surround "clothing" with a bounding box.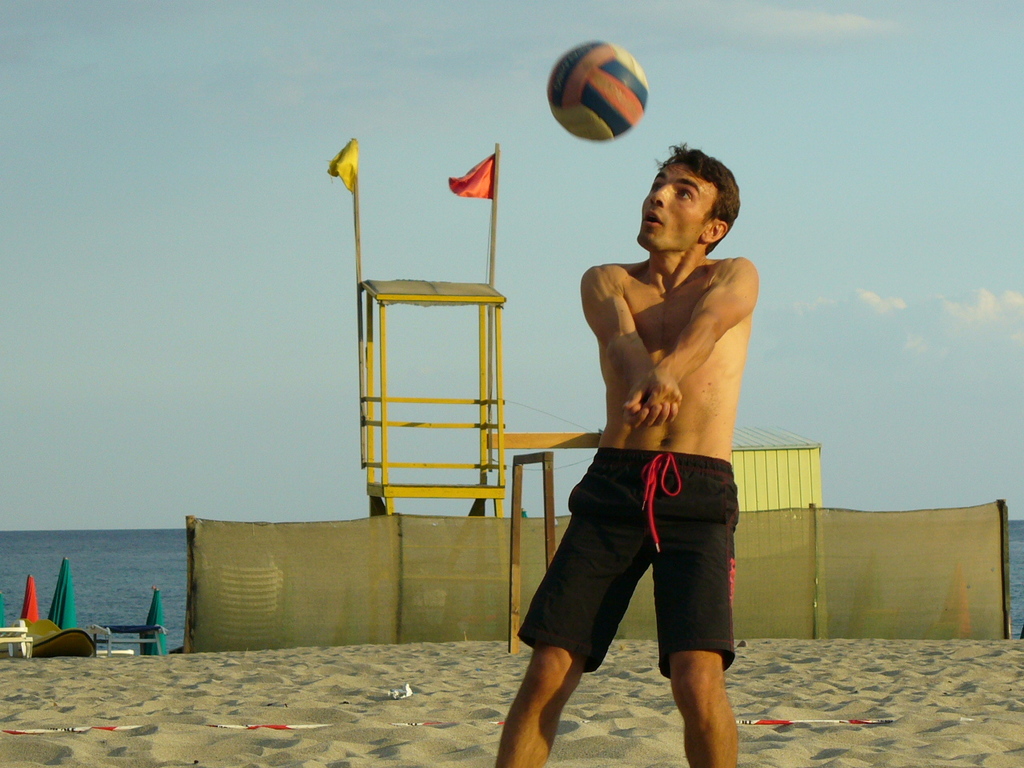
bbox(515, 442, 741, 682).
